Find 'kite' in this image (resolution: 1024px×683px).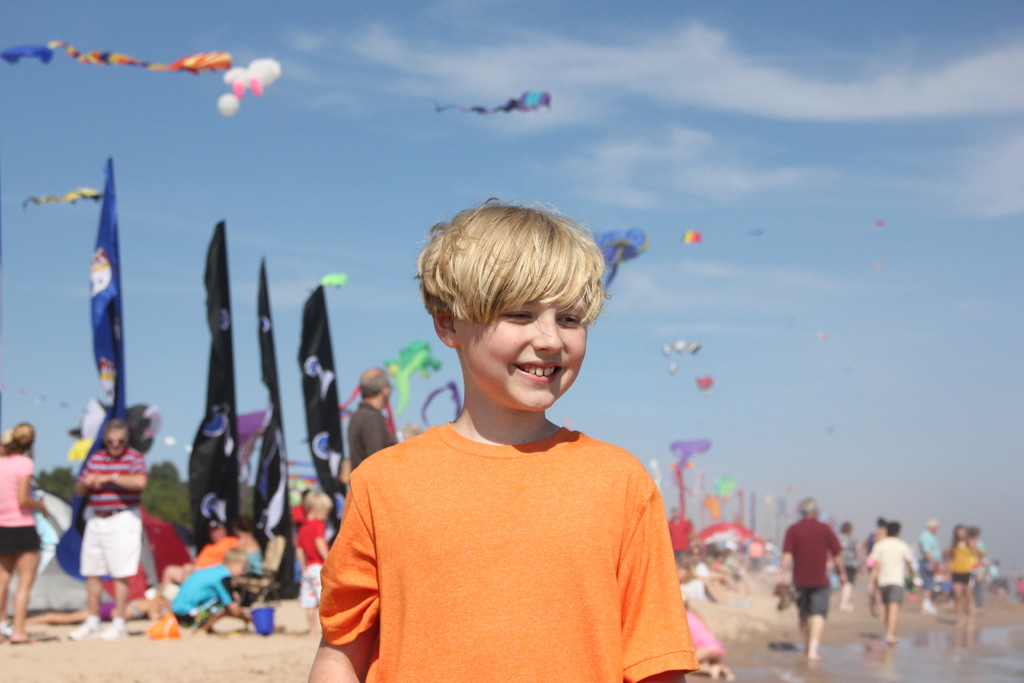
bbox(381, 337, 444, 420).
